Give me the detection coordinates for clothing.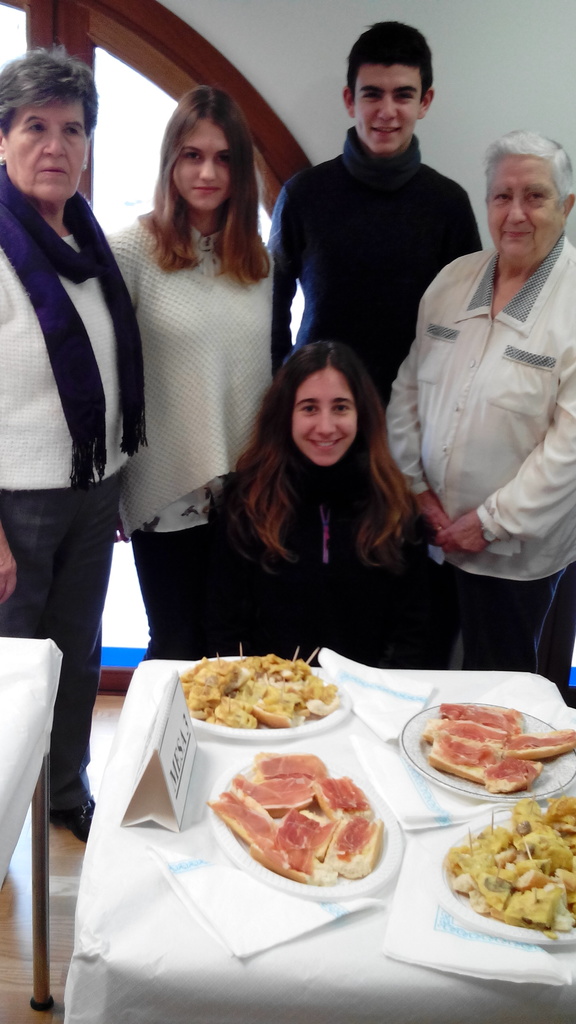
(x1=377, y1=224, x2=575, y2=724).
